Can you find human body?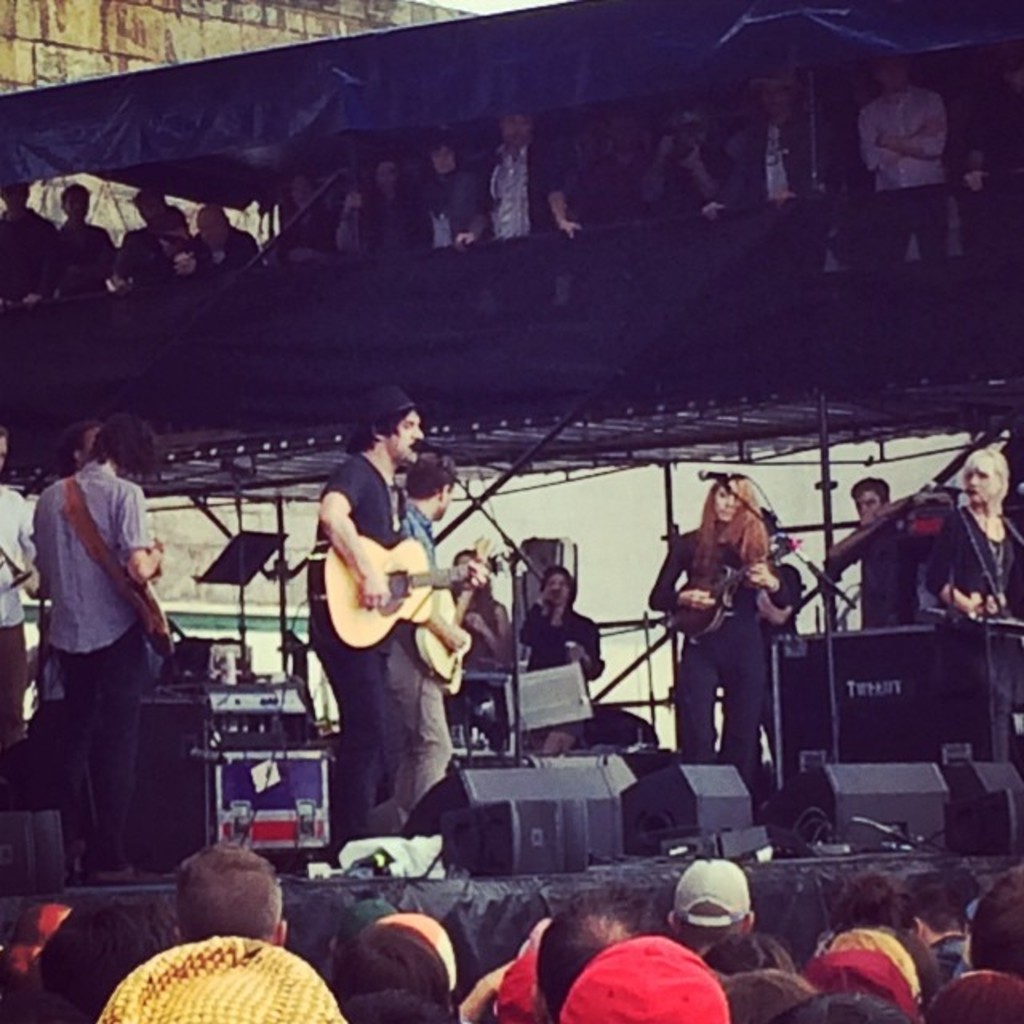
Yes, bounding box: <region>525, 570, 602, 750</region>.
